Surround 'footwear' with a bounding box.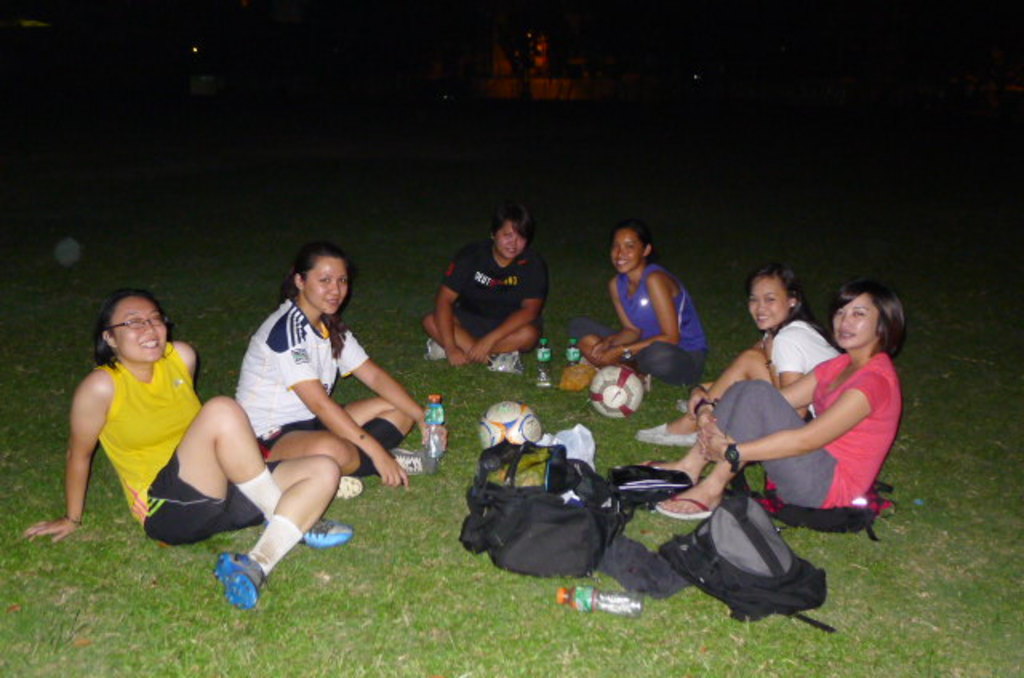
l=483, t=350, r=518, b=376.
